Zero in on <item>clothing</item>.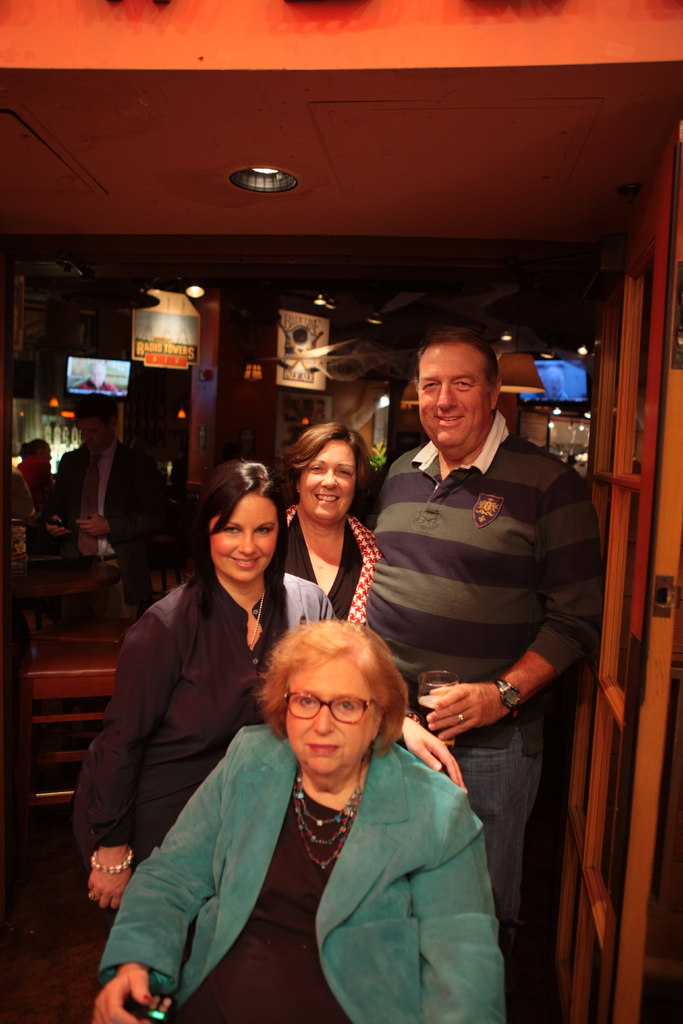
Zeroed in: locate(345, 404, 605, 974).
